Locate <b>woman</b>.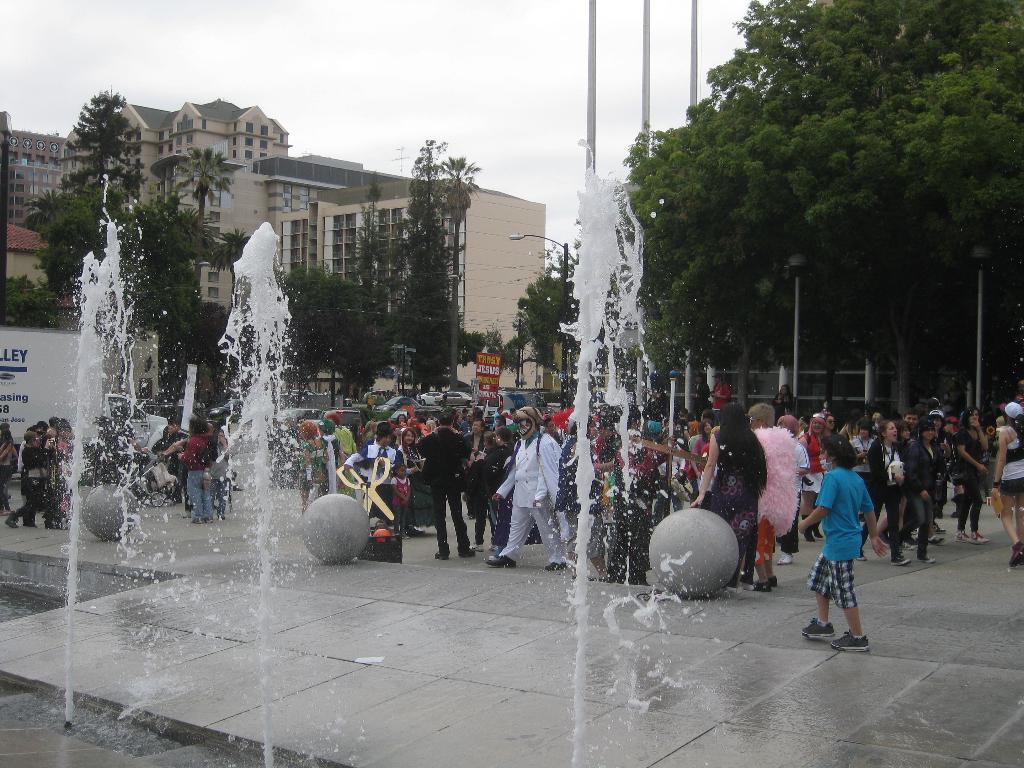
Bounding box: (left=181, top=419, right=214, bottom=527).
